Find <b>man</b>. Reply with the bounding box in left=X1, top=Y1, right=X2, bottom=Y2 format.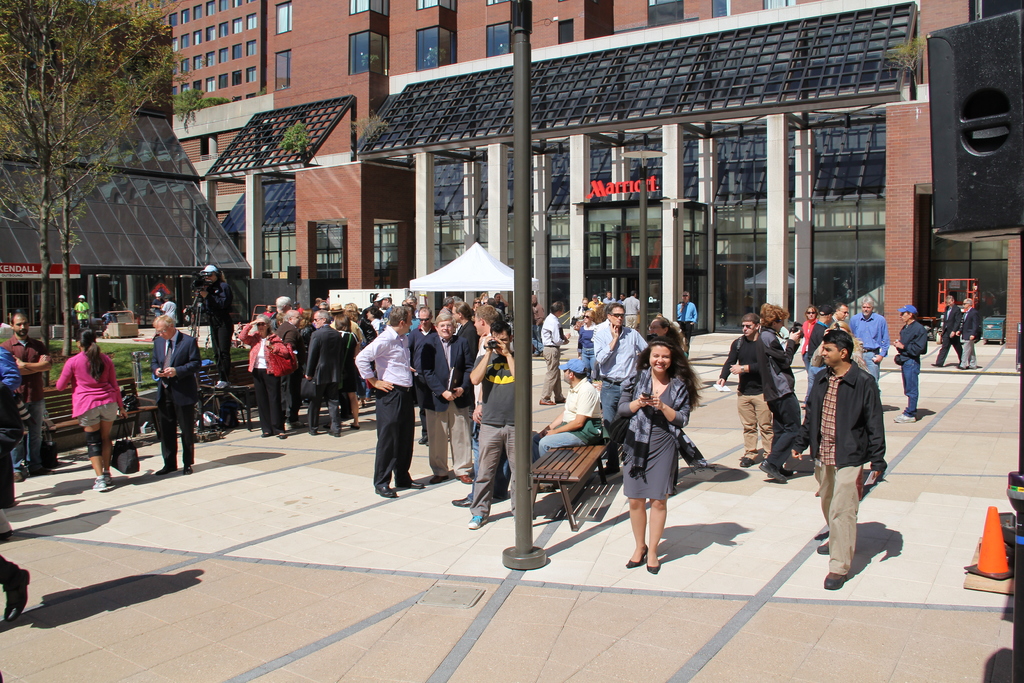
left=149, top=314, right=203, bottom=477.
